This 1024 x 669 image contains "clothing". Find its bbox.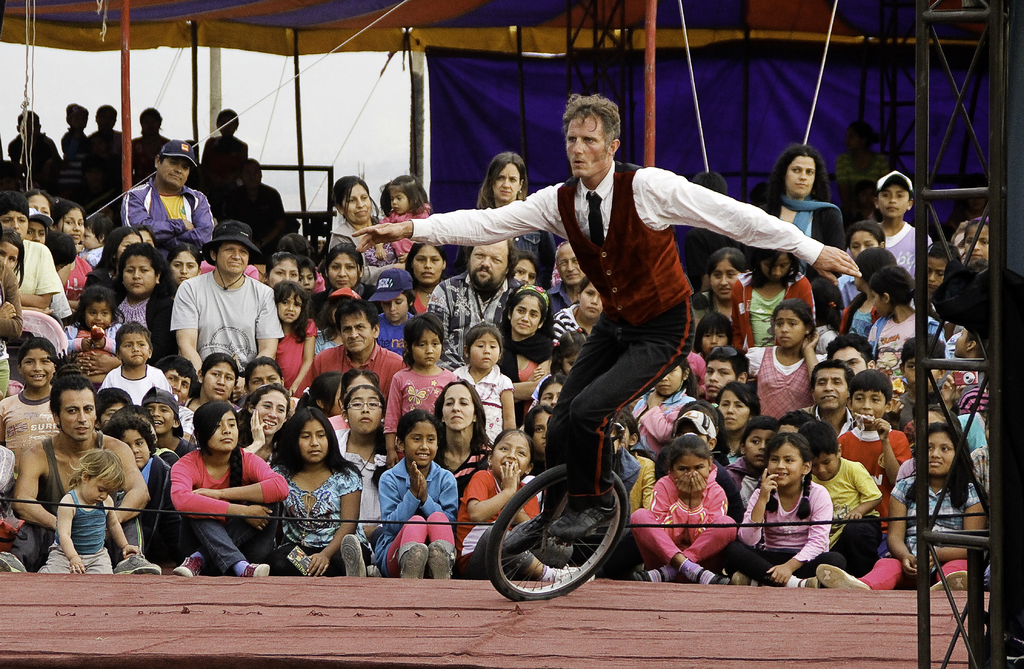
box=[614, 444, 656, 520].
